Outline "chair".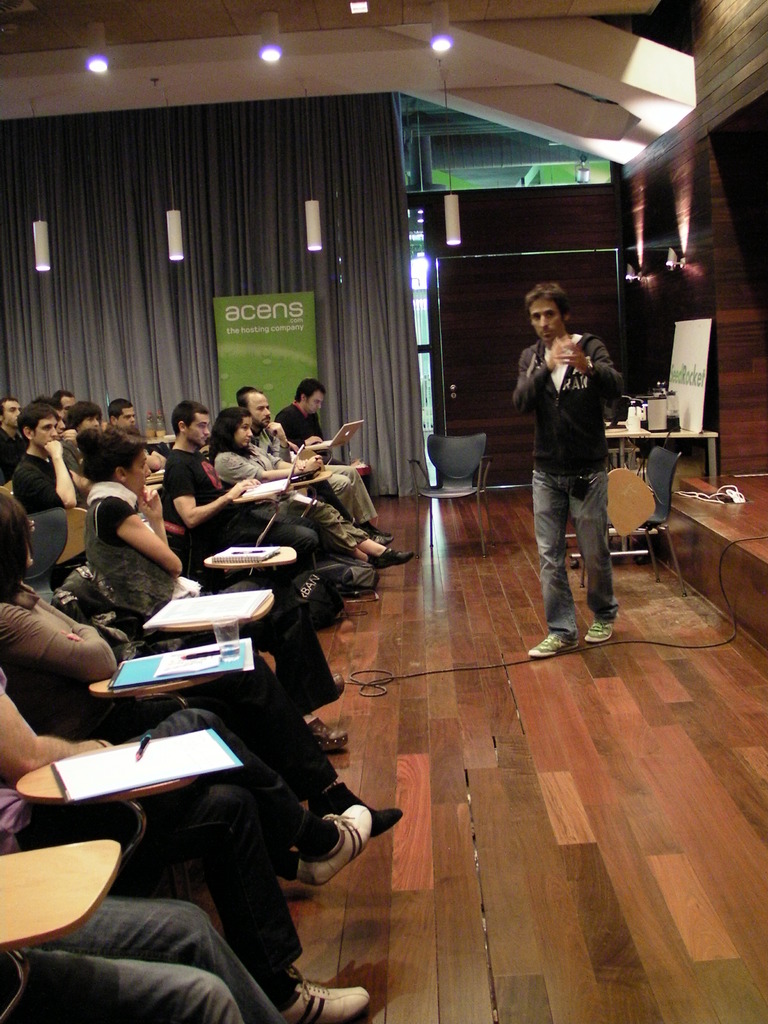
Outline: rect(578, 468, 655, 584).
